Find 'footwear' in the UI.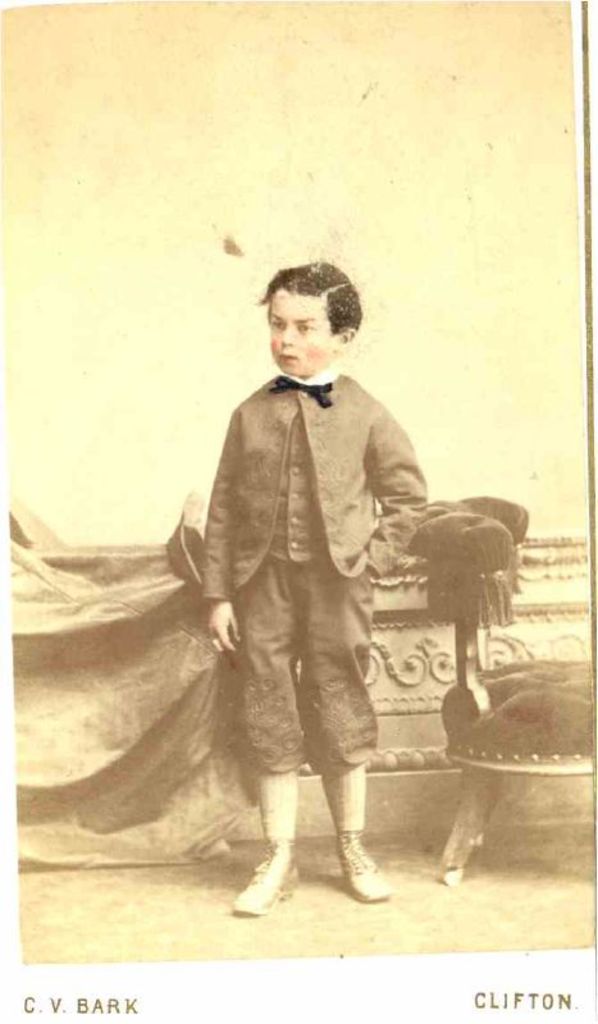
UI element at (229,836,321,920).
